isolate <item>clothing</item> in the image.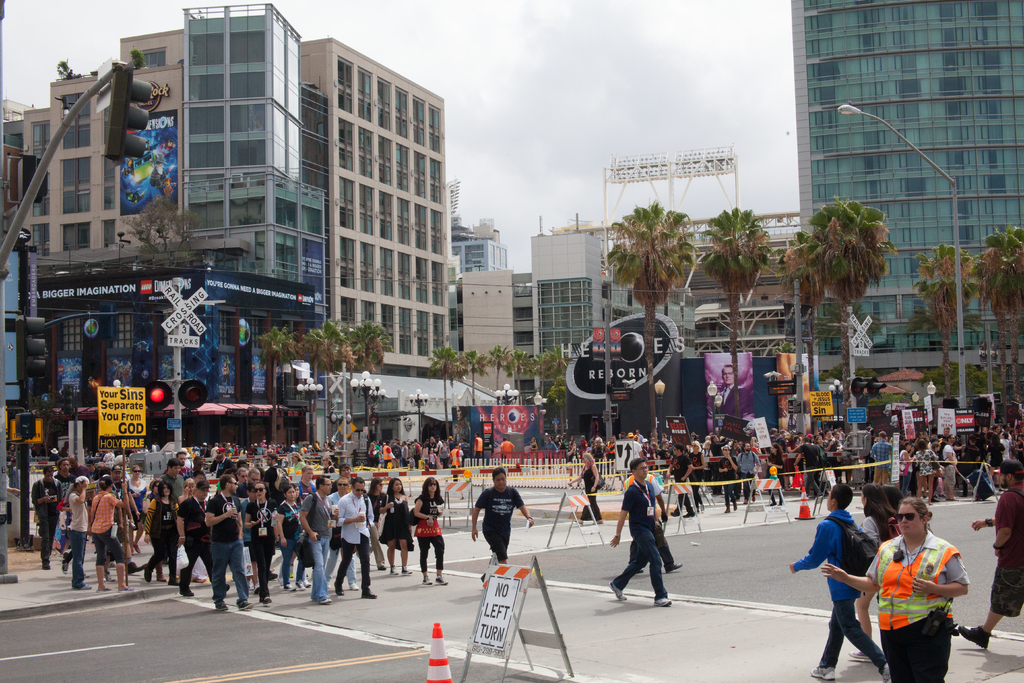
Isolated region: {"x1": 943, "y1": 441, "x2": 959, "y2": 498}.
